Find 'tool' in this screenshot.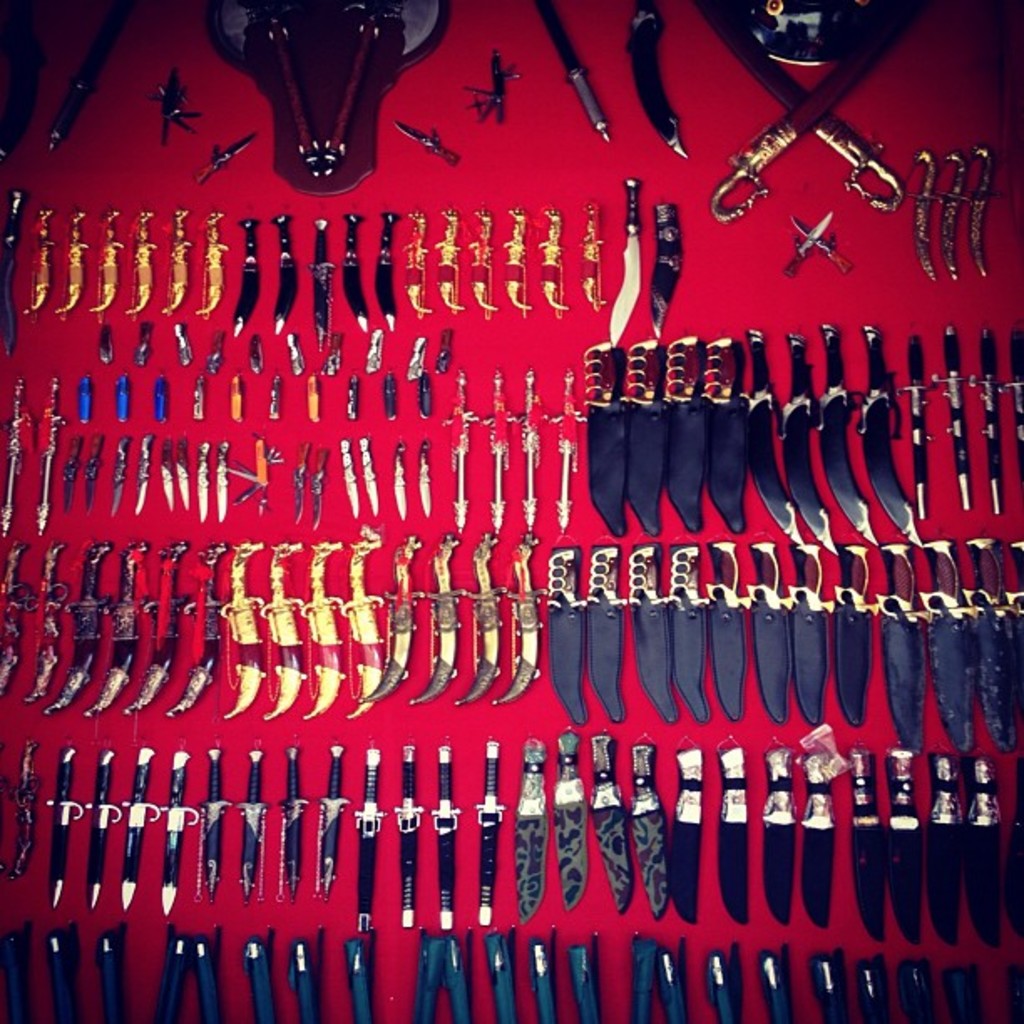
The bounding box for 'tool' is bbox(753, 745, 793, 924).
